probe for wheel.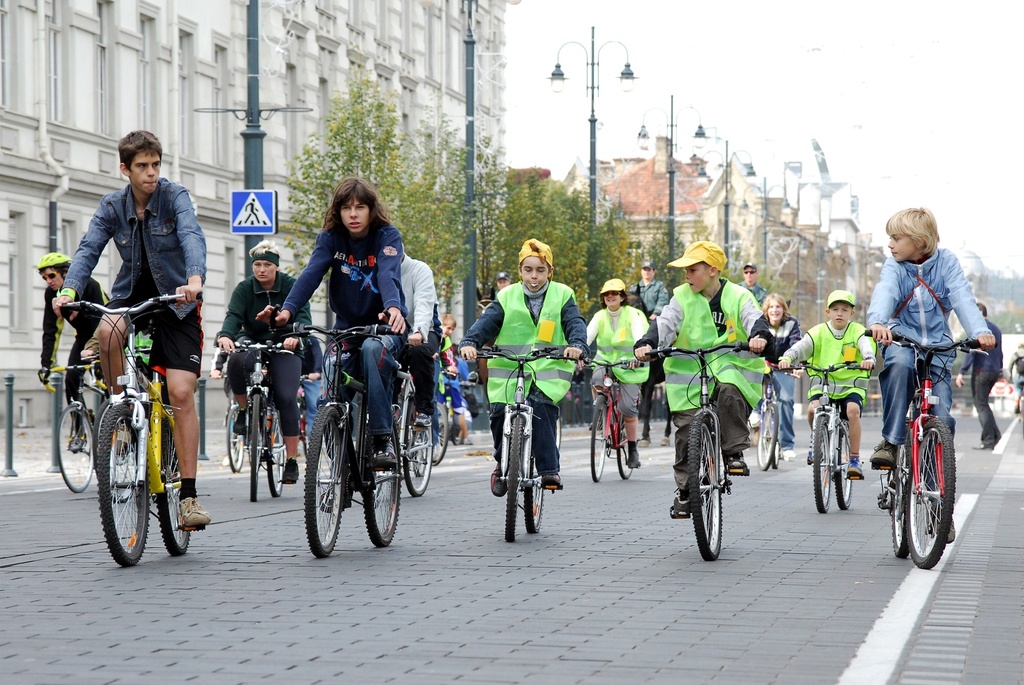
Probe result: box=[887, 416, 909, 558].
